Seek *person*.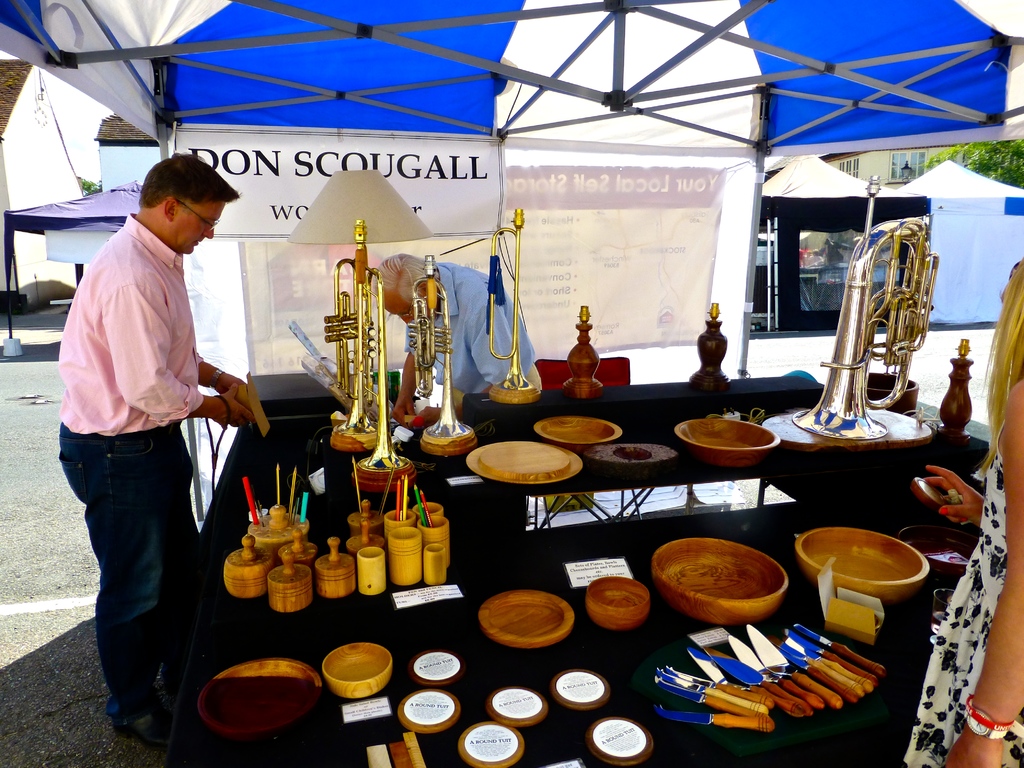
371/252/545/428.
